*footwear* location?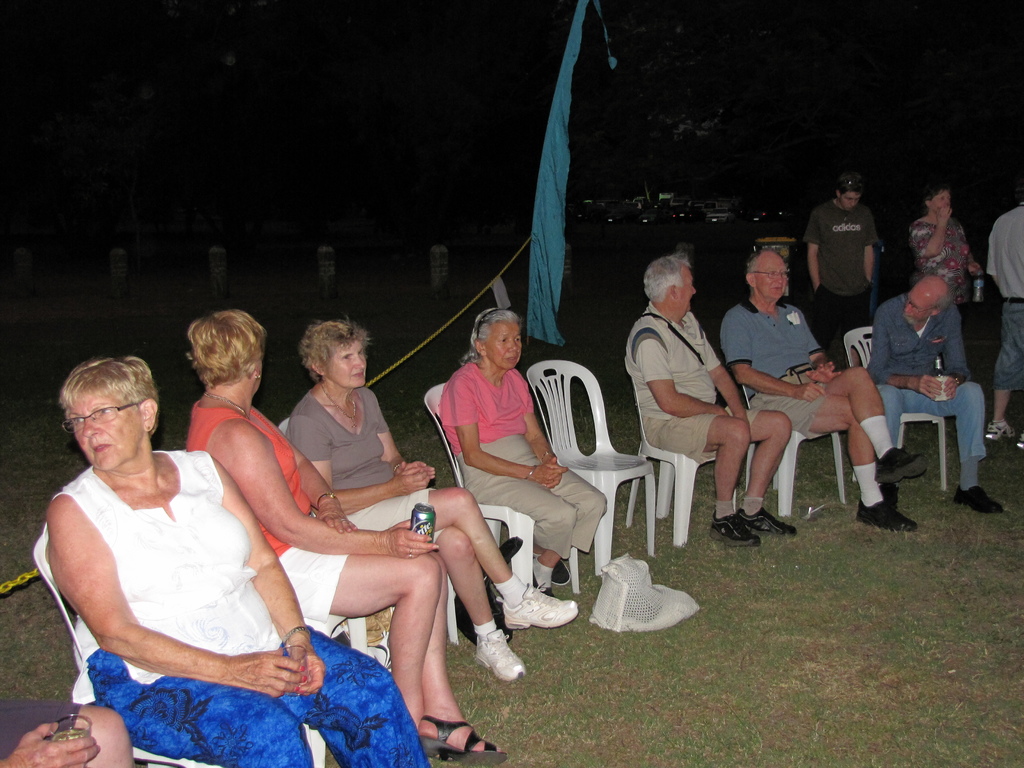
detection(984, 424, 1010, 444)
